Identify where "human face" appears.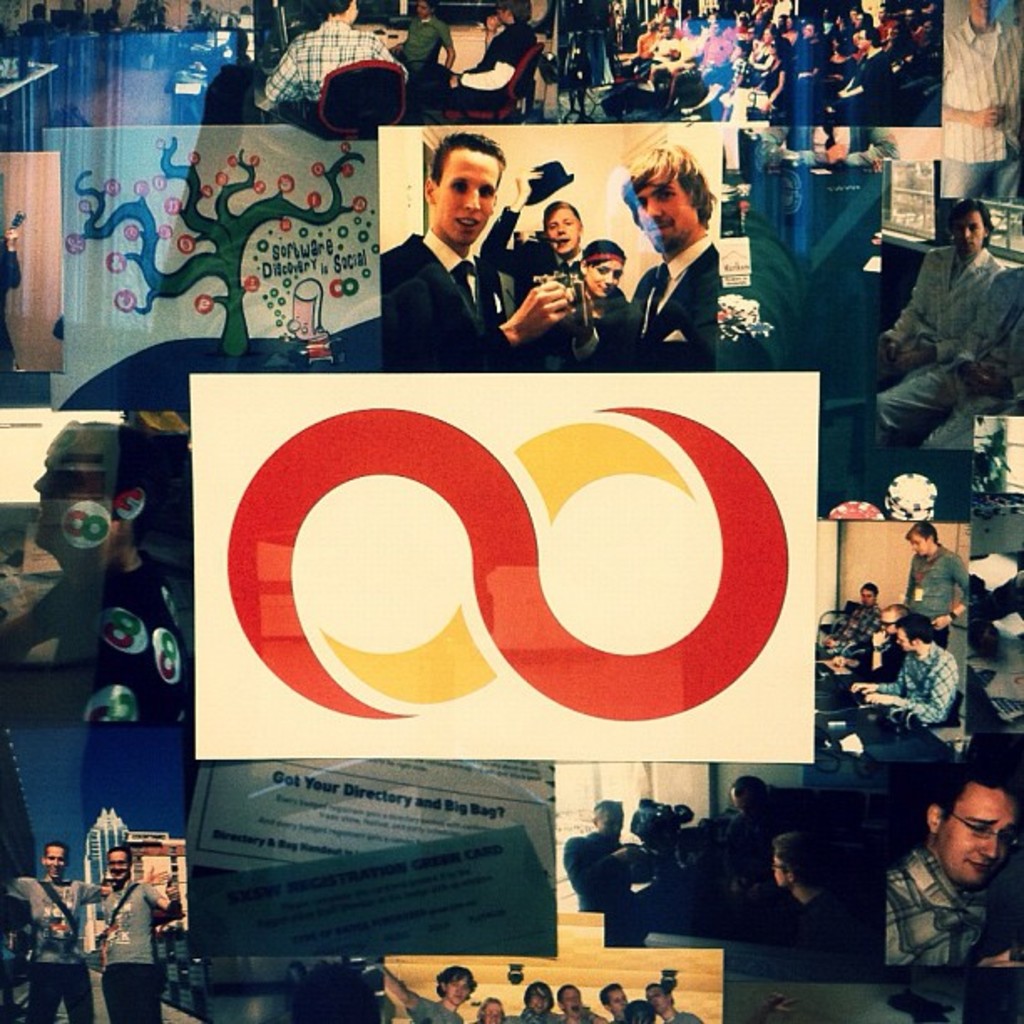
Appears at select_region(545, 211, 579, 253).
